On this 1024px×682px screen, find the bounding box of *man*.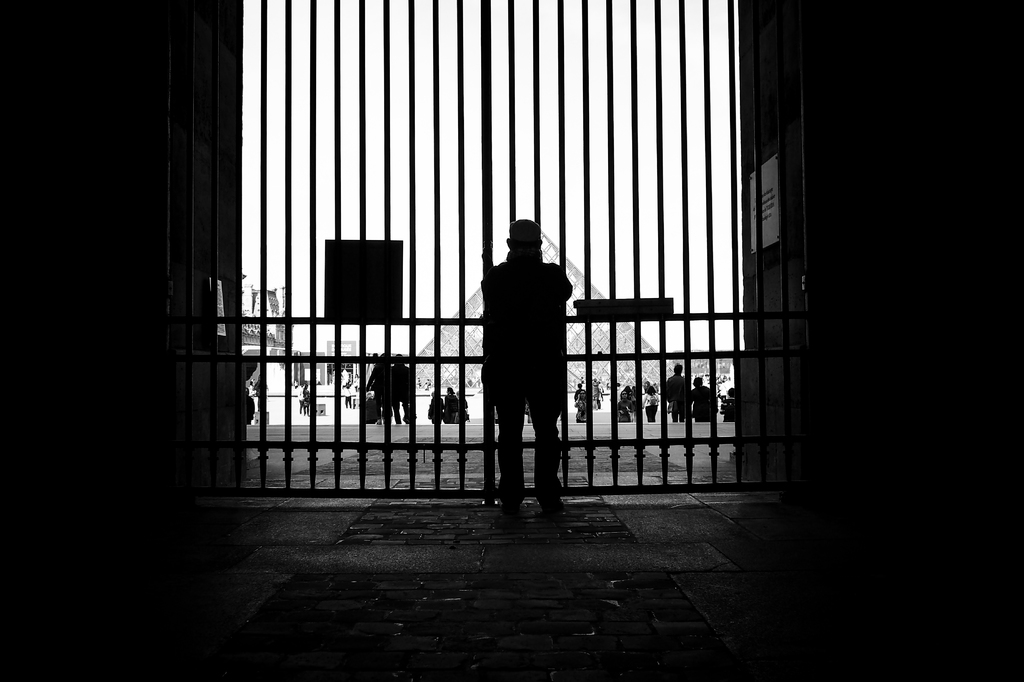
Bounding box: (left=720, top=386, right=741, bottom=421).
